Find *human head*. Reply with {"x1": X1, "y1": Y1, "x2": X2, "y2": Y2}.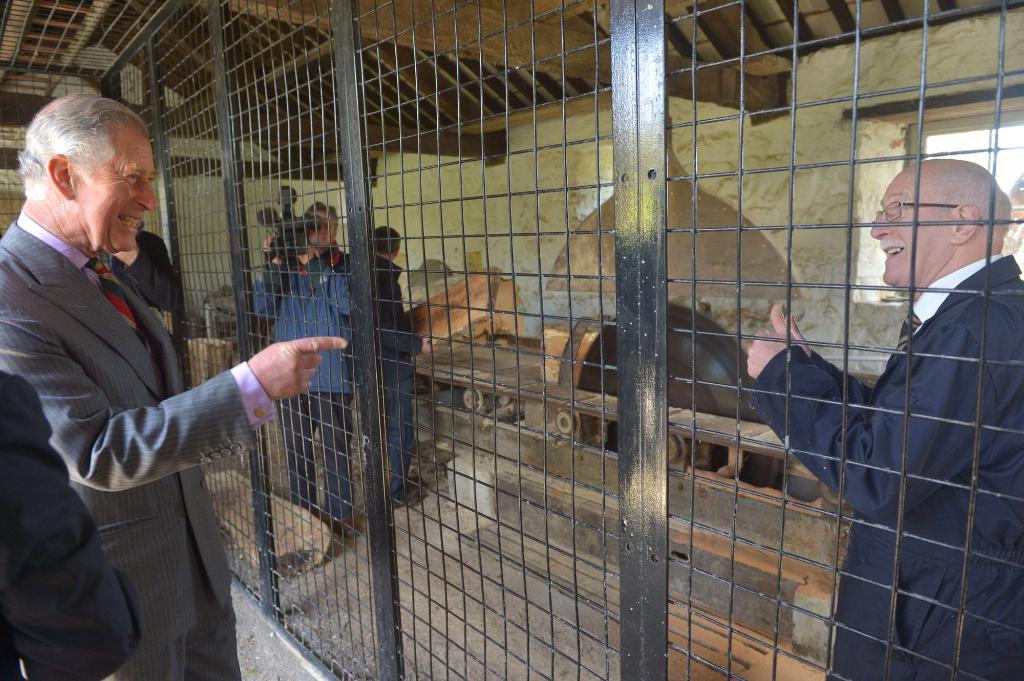
{"x1": 875, "y1": 154, "x2": 1011, "y2": 294}.
